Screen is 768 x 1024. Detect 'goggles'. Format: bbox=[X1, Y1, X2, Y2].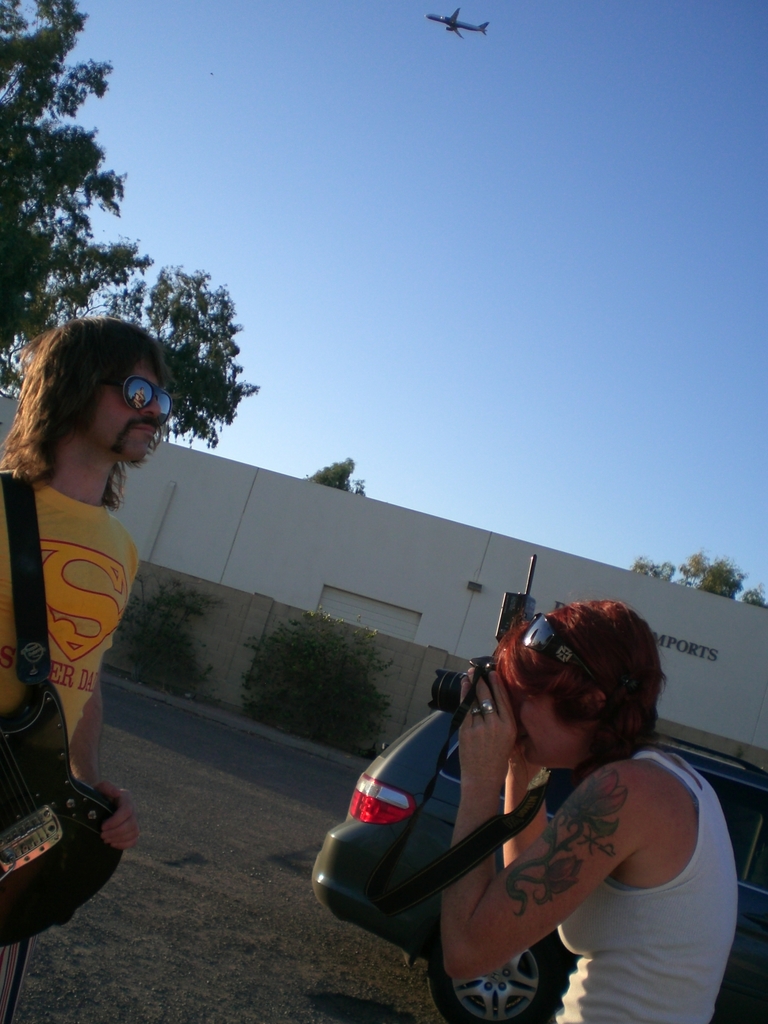
bbox=[99, 374, 174, 429].
